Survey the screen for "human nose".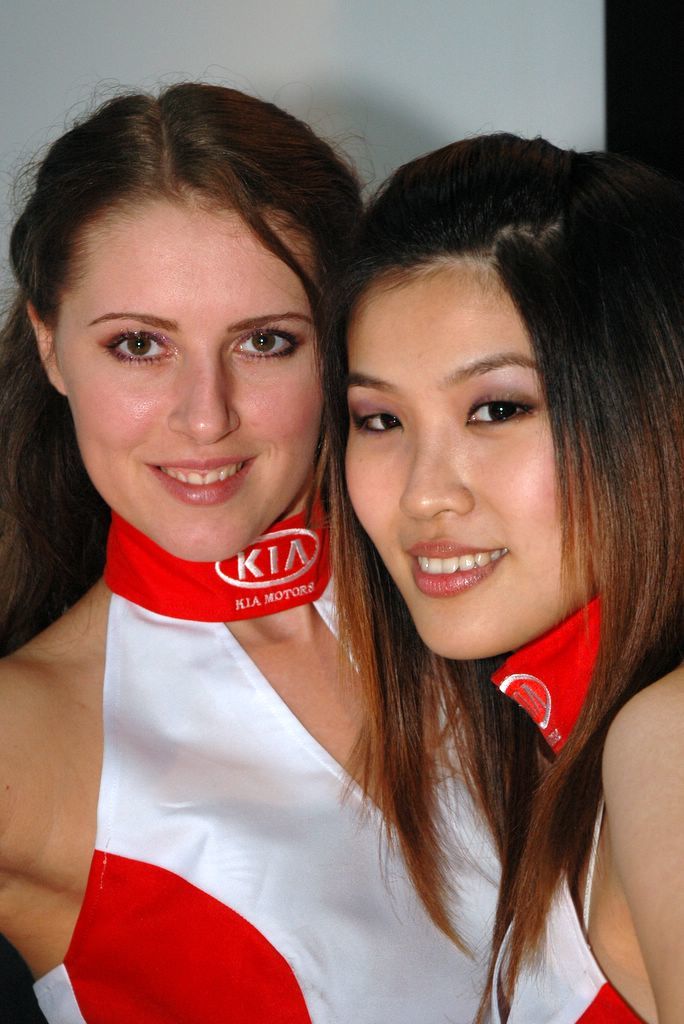
Survey found: 398 421 474 525.
